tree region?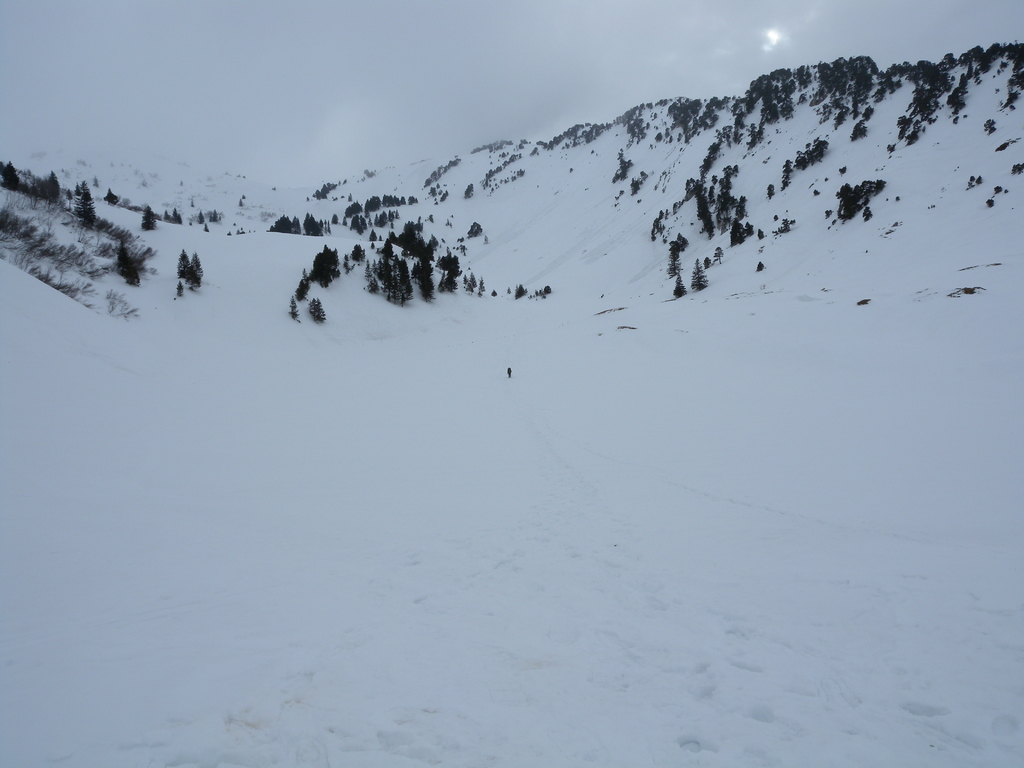
rect(711, 245, 725, 265)
